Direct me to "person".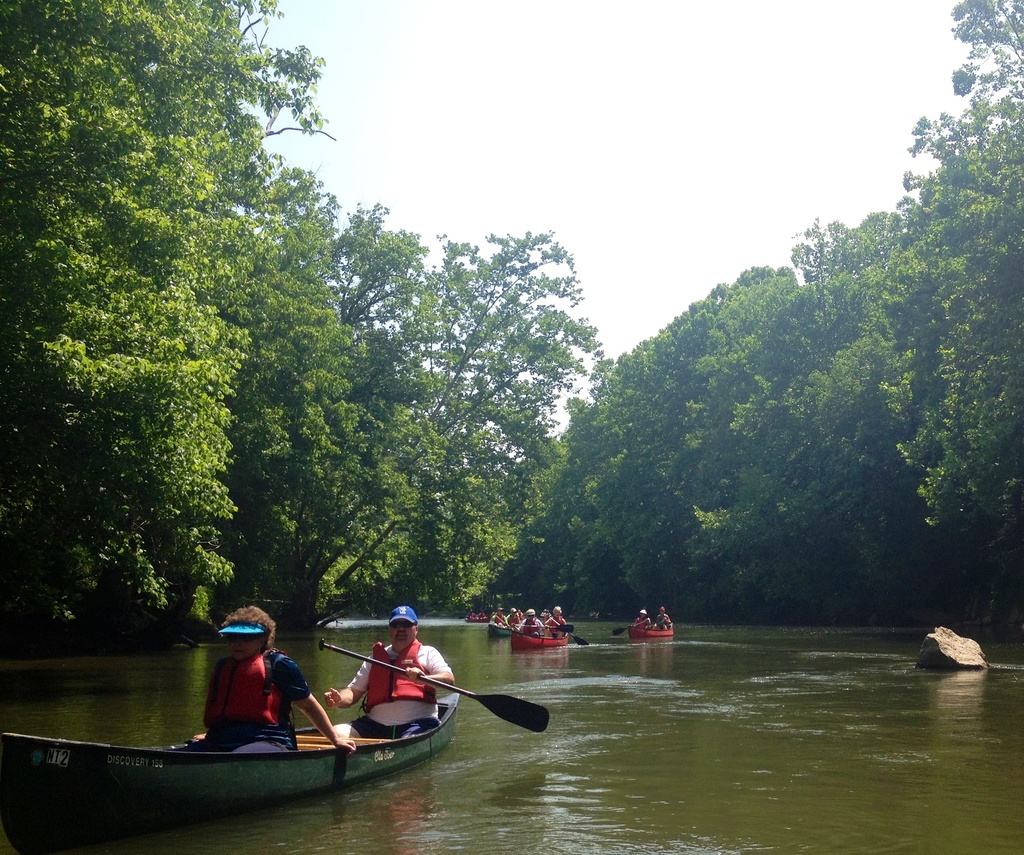
Direction: BBox(506, 607, 525, 628).
